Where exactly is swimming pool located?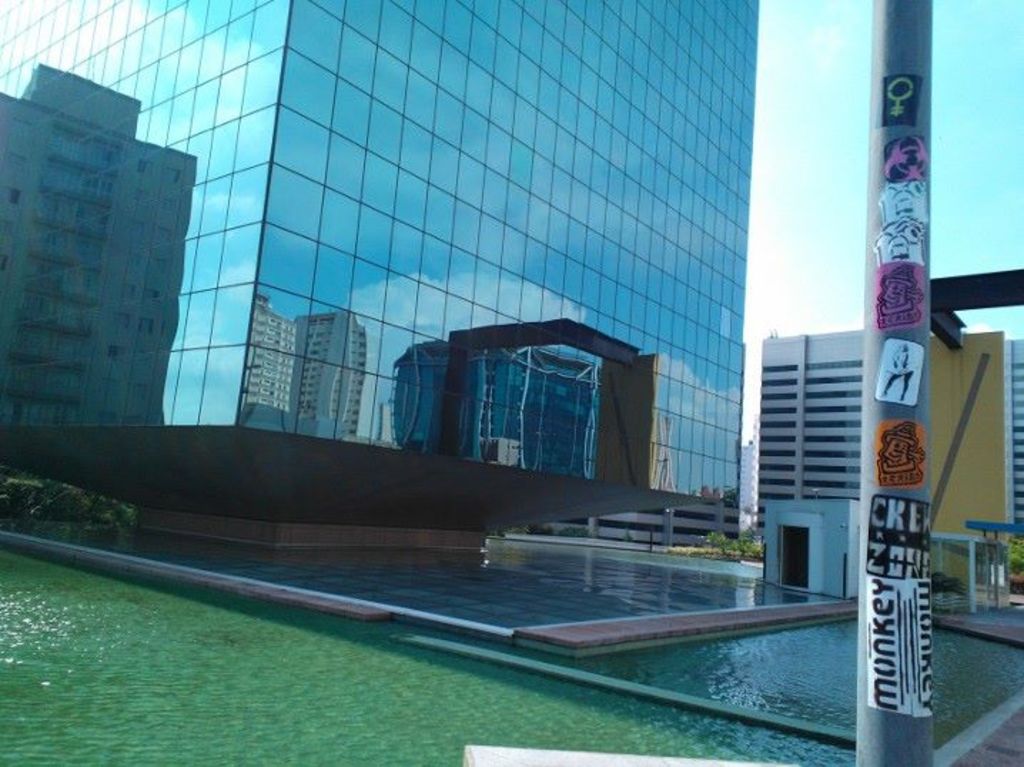
Its bounding box is bbox(31, 522, 997, 717).
